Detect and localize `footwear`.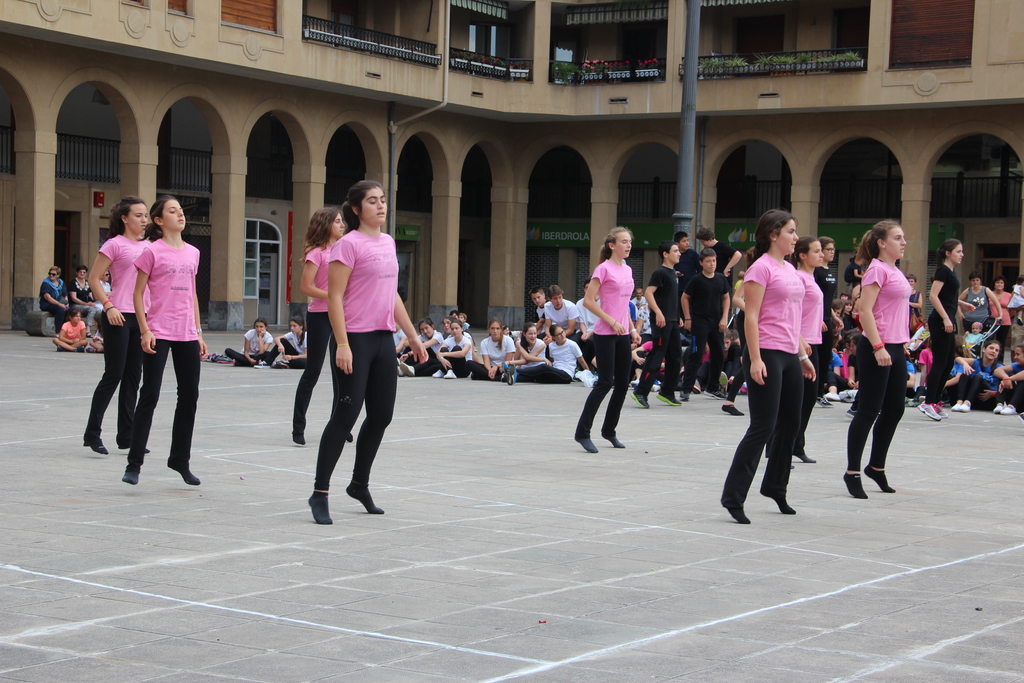
Localized at <bbox>573, 370, 591, 382</bbox>.
